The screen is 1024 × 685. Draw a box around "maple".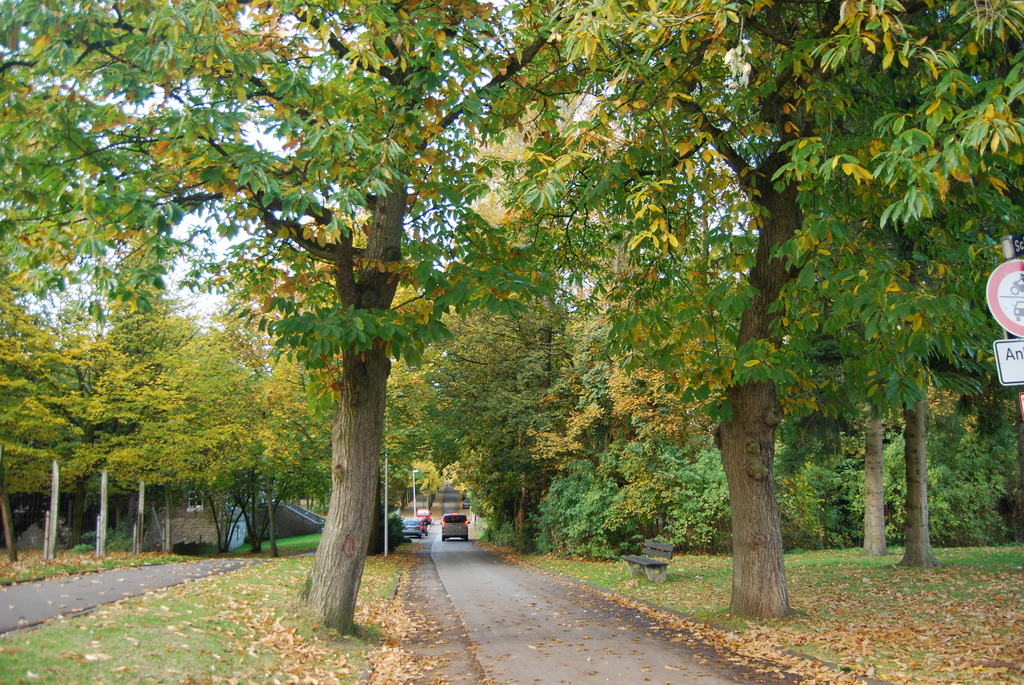
{"left": 0, "top": 288, "right": 90, "bottom": 563}.
